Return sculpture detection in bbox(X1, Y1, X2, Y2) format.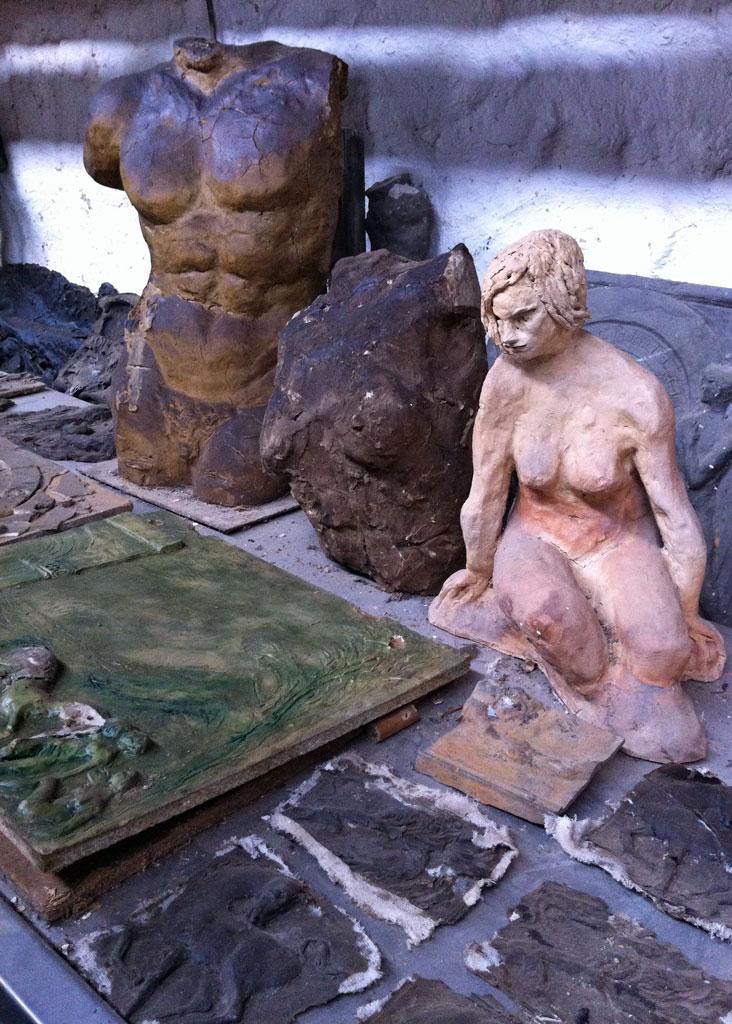
bbox(65, 23, 349, 507).
